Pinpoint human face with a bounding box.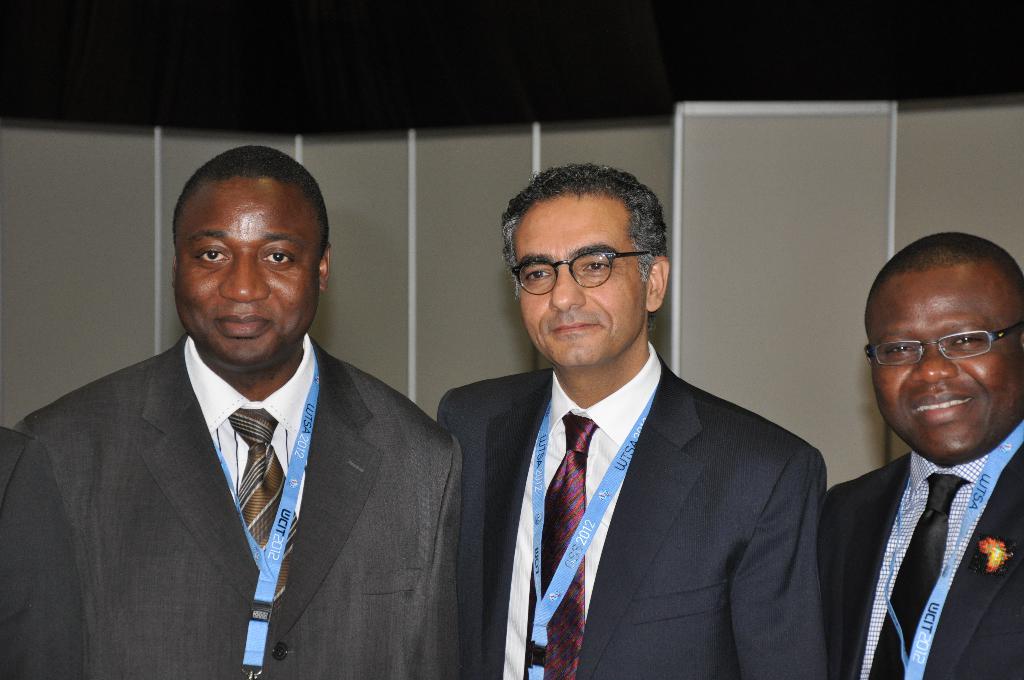
detection(174, 178, 319, 360).
